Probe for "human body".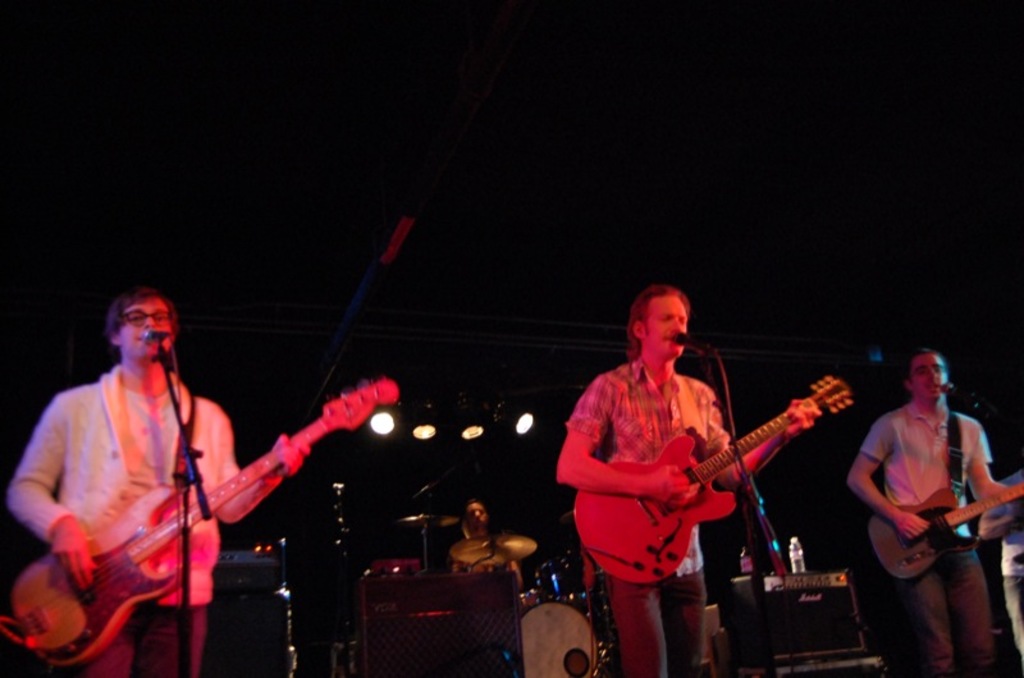
Probe result: x1=554, y1=283, x2=810, y2=672.
